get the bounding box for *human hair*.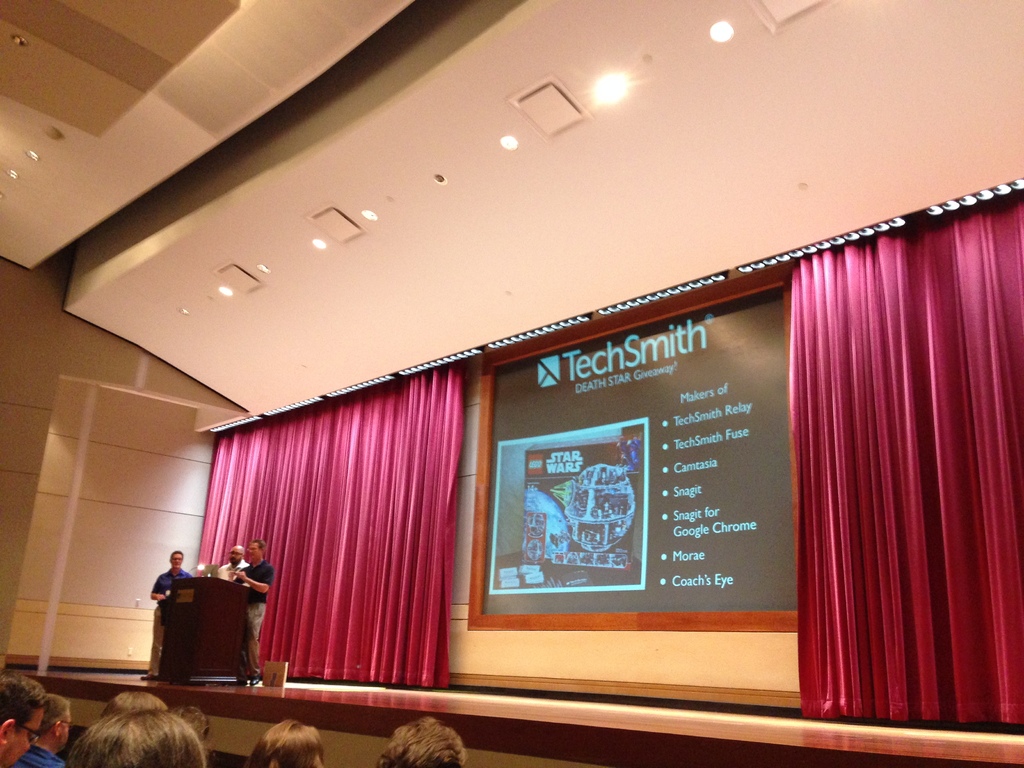
<box>0,669,51,723</box>.
